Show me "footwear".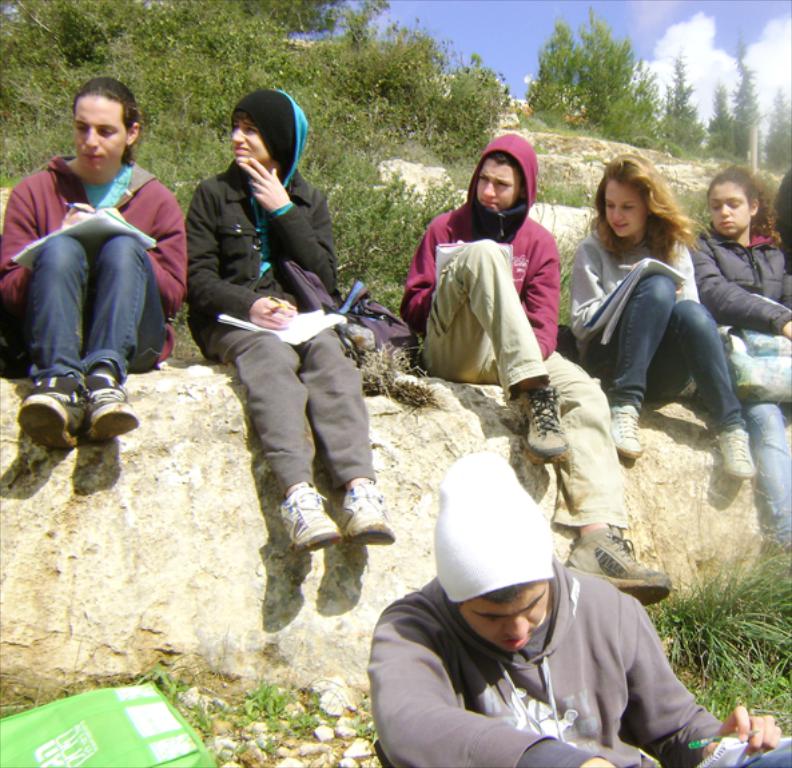
"footwear" is here: l=711, t=427, r=759, b=482.
